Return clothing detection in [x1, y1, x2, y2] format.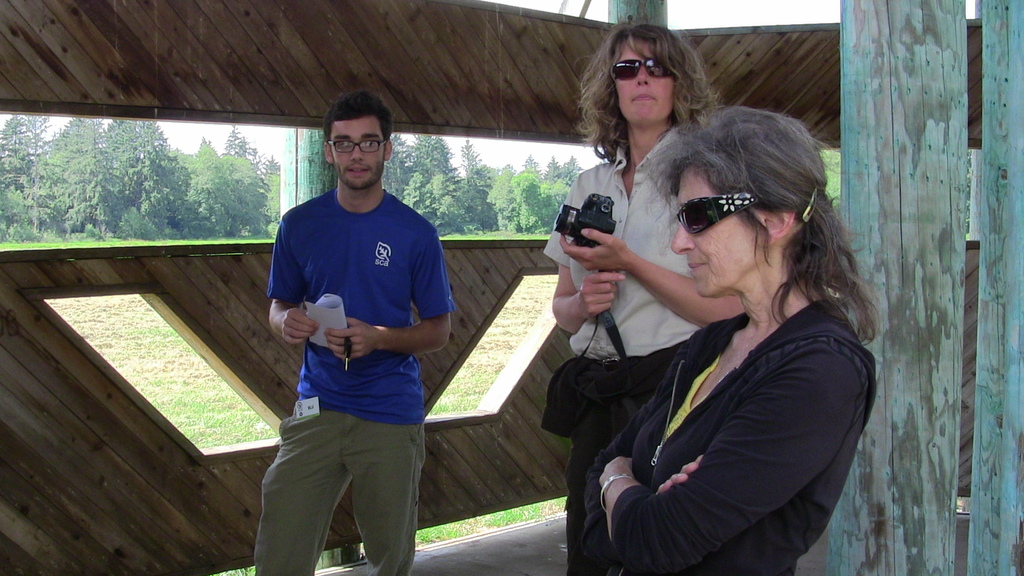
[568, 138, 753, 363].
